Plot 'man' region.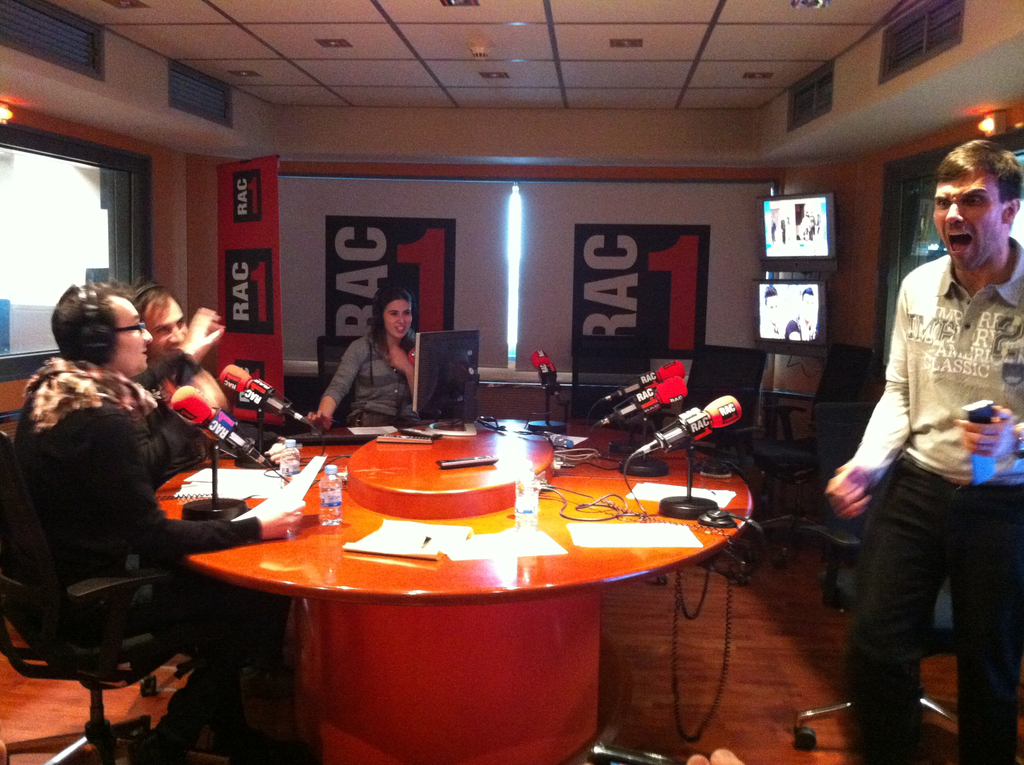
Plotted at [0,281,293,764].
